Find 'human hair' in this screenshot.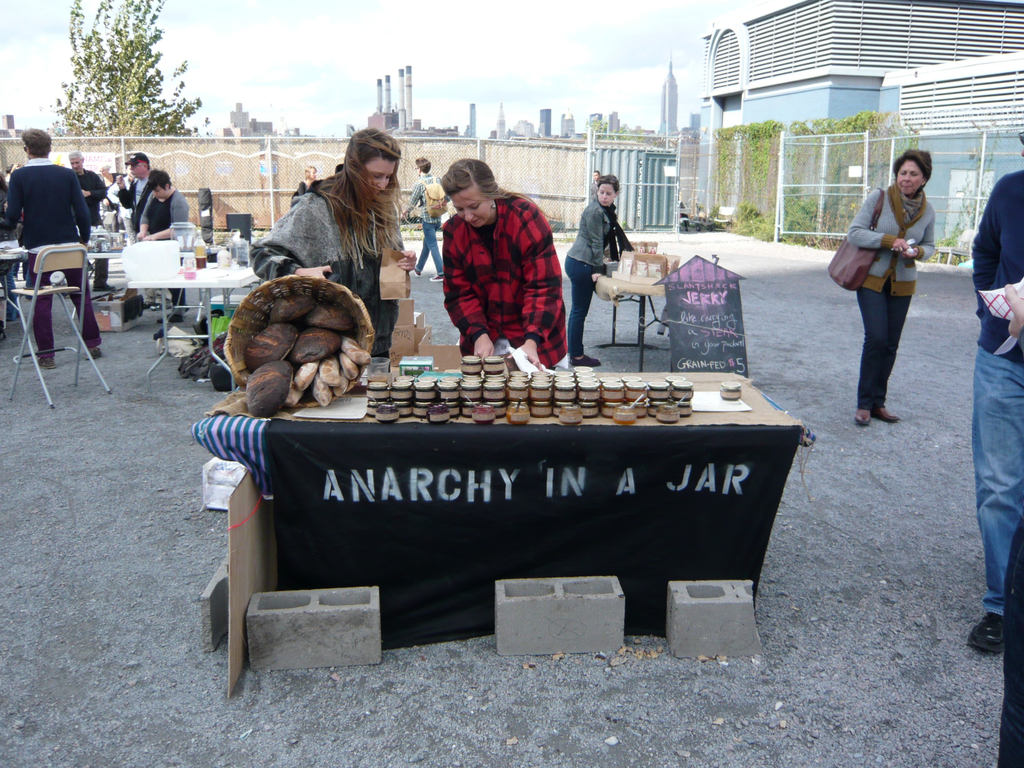
The bounding box for 'human hair' is crop(304, 164, 315, 182).
